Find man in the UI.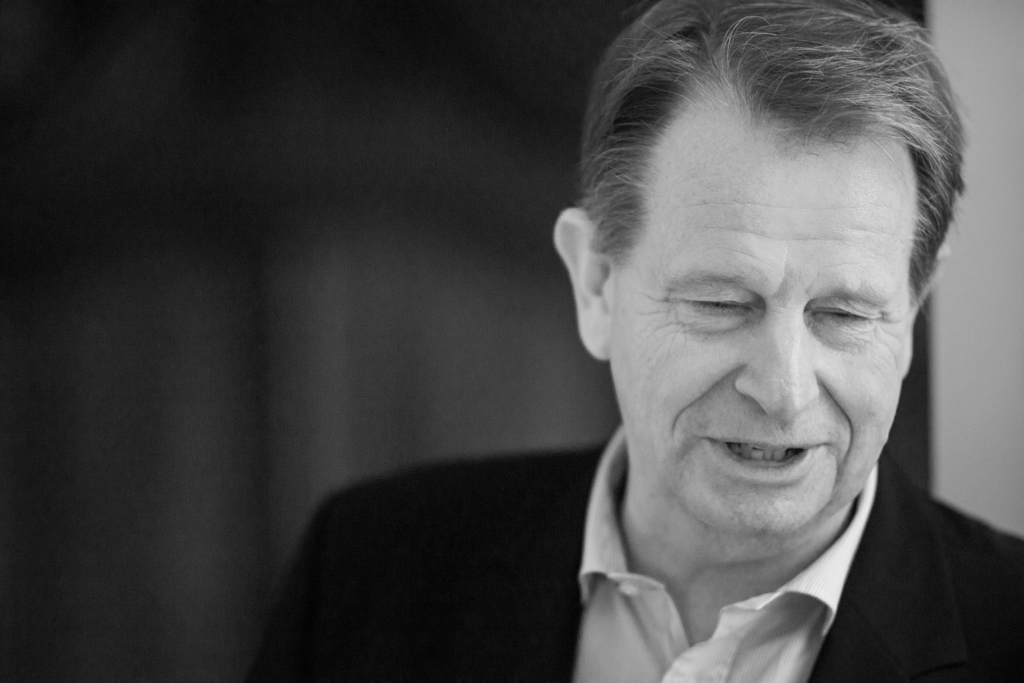
UI element at bbox=[429, 8, 1023, 682].
